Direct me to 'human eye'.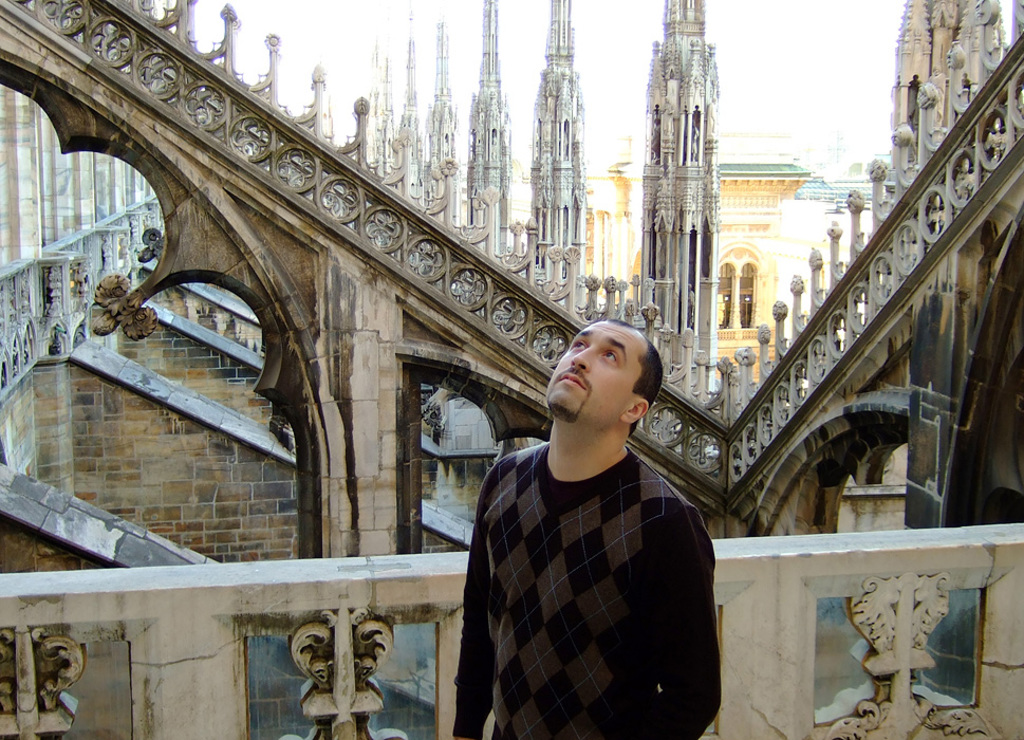
Direction: (x1=570, y1=337, x2=587, y2=352).
